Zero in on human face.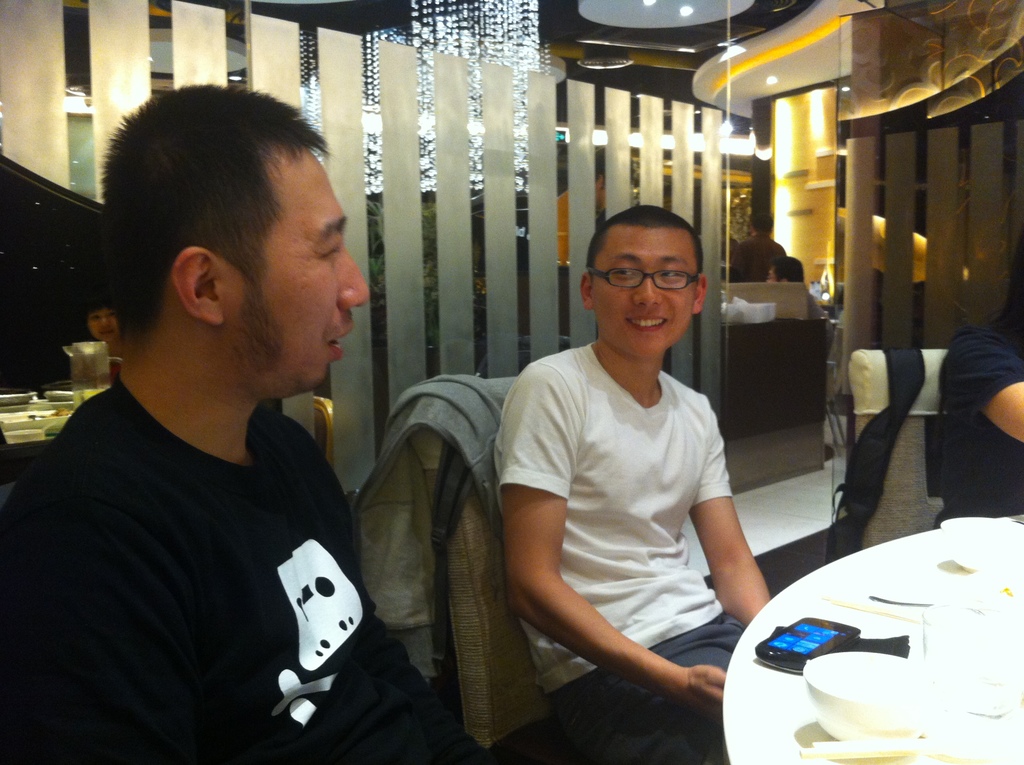
Zeroed in: box(592, 232, 698, 357).
